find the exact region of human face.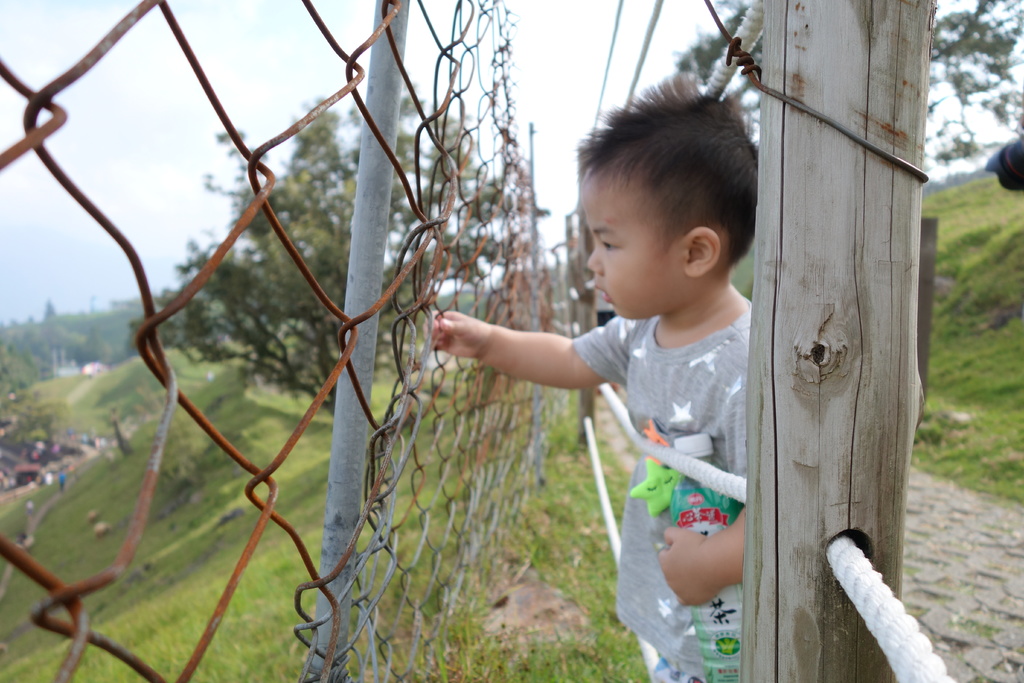
Exact region: bbox=[586, 172, 684, 317].
